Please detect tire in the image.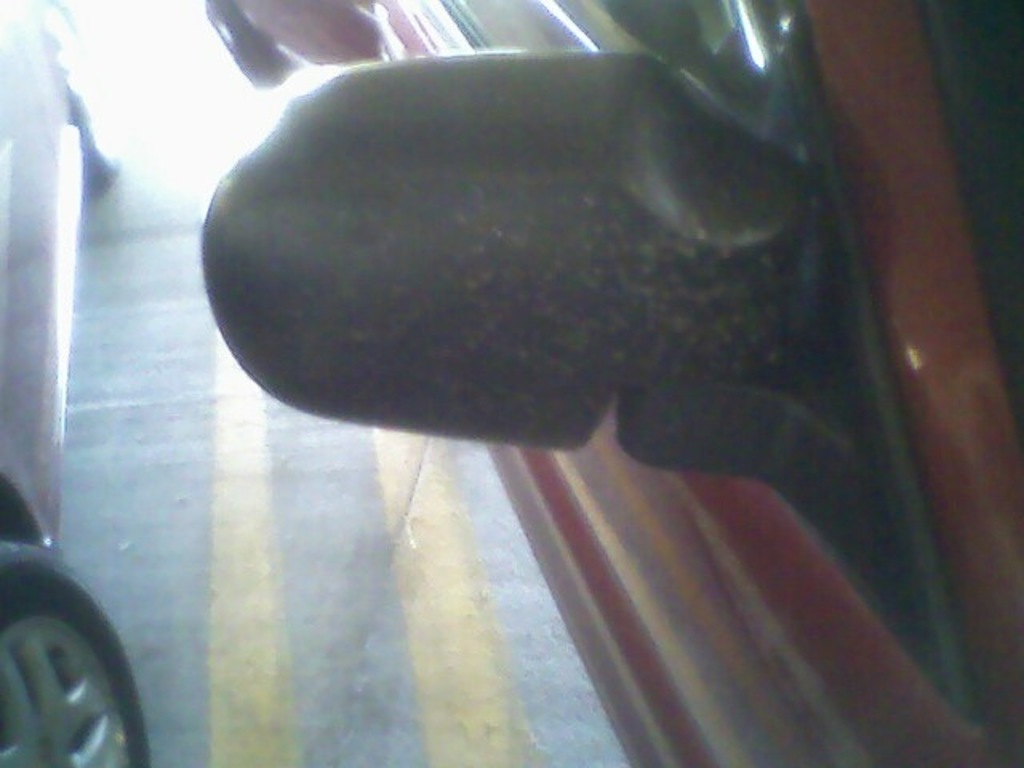
locate(51, 3, 120, 186).
